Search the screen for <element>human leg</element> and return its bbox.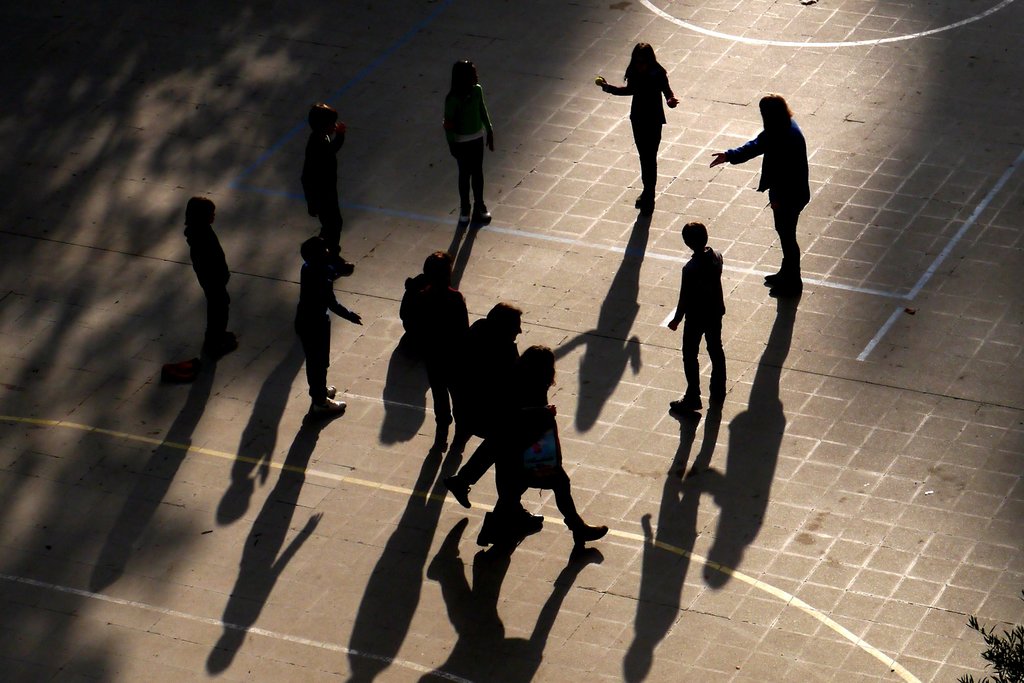
Found: <box>211,271,244,356</box>.
